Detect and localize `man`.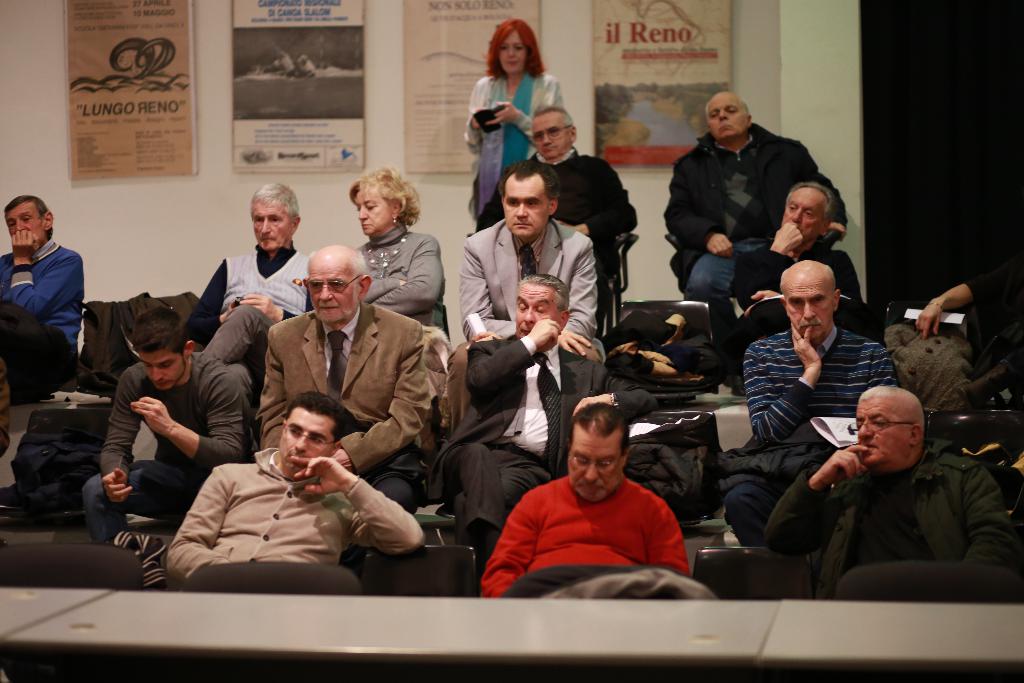
Localized at Rect(514, 98, 653, 328).
